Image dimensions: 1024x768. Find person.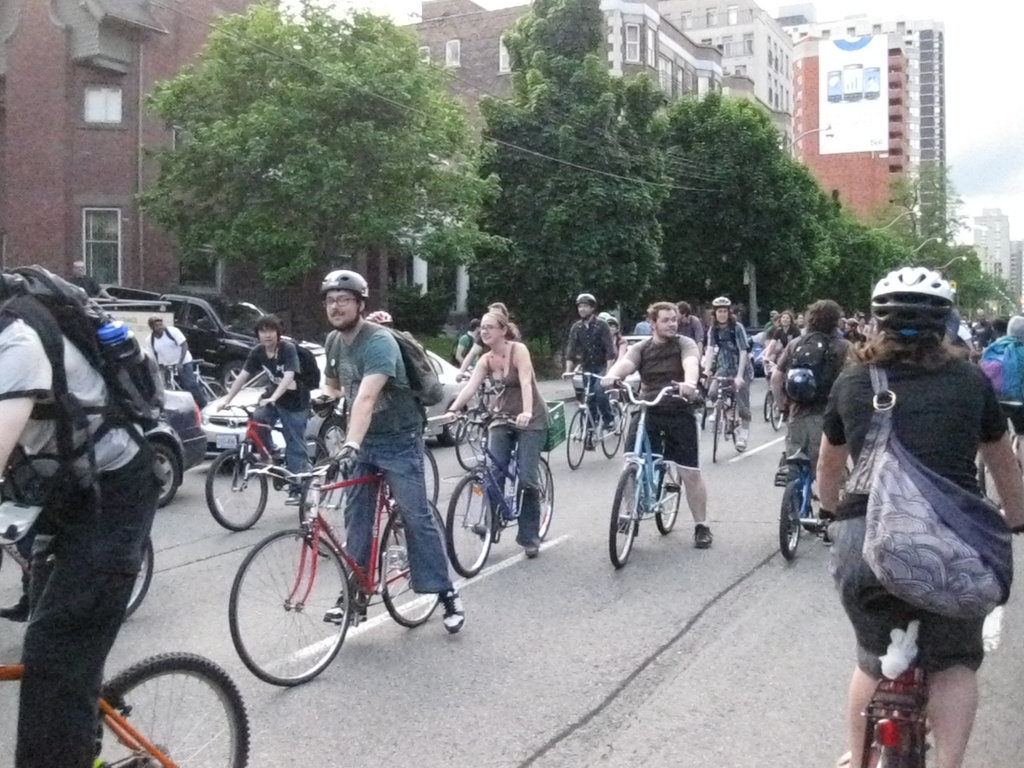
bbox(455, 317, 486, 377).
